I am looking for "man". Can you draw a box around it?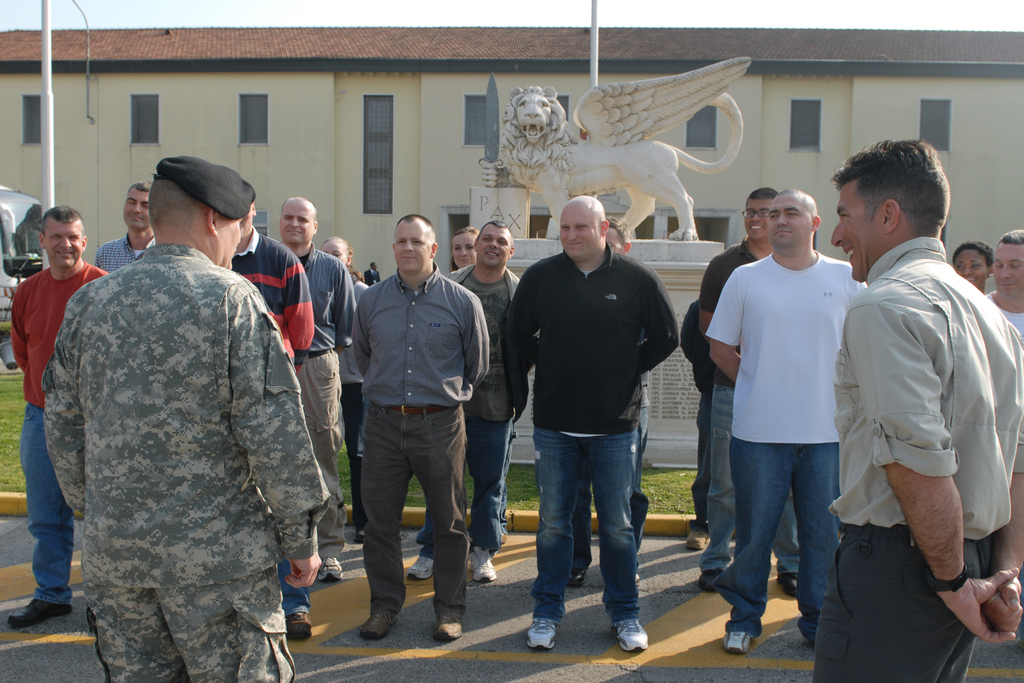
Sure, the bounding box is [x1=38, y1=154, x2=321, y2=682].
